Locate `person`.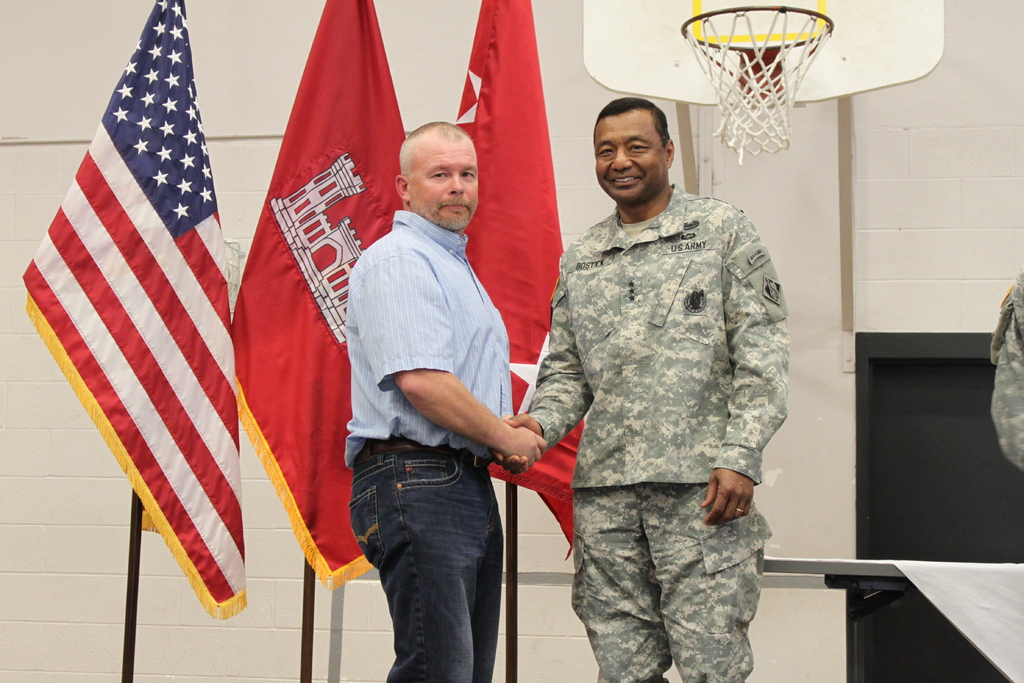
Bounding box: Rect(988, 270, 1023, 473).
